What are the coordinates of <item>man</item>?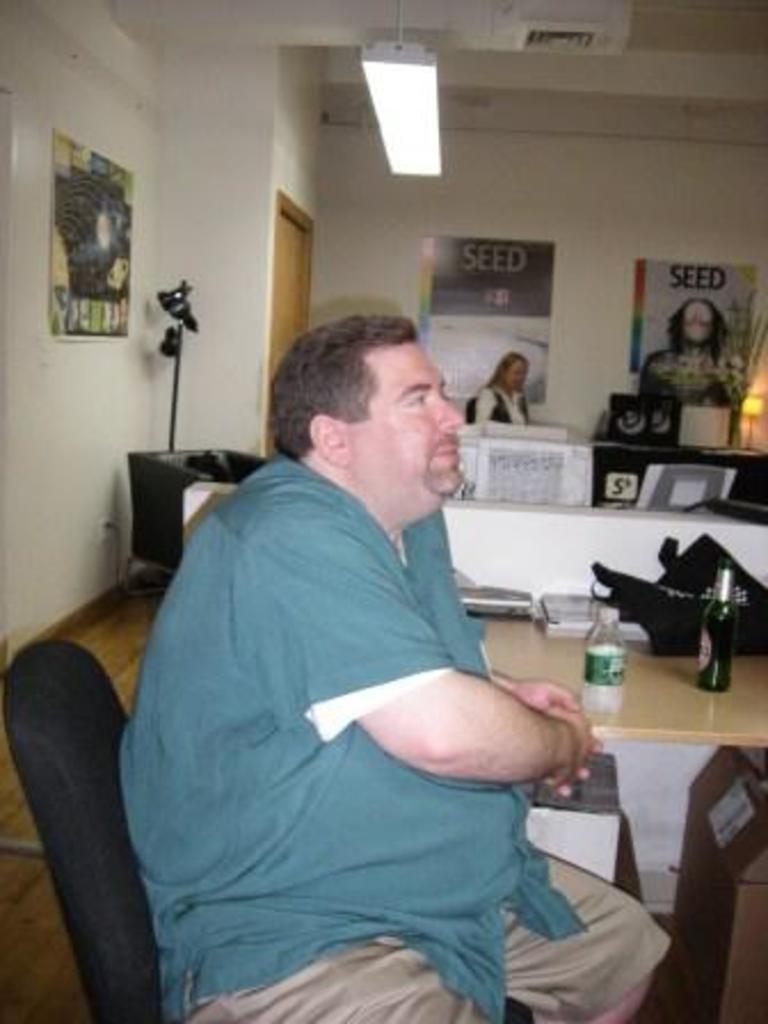
l=98, t=297, r=619, b=992.
